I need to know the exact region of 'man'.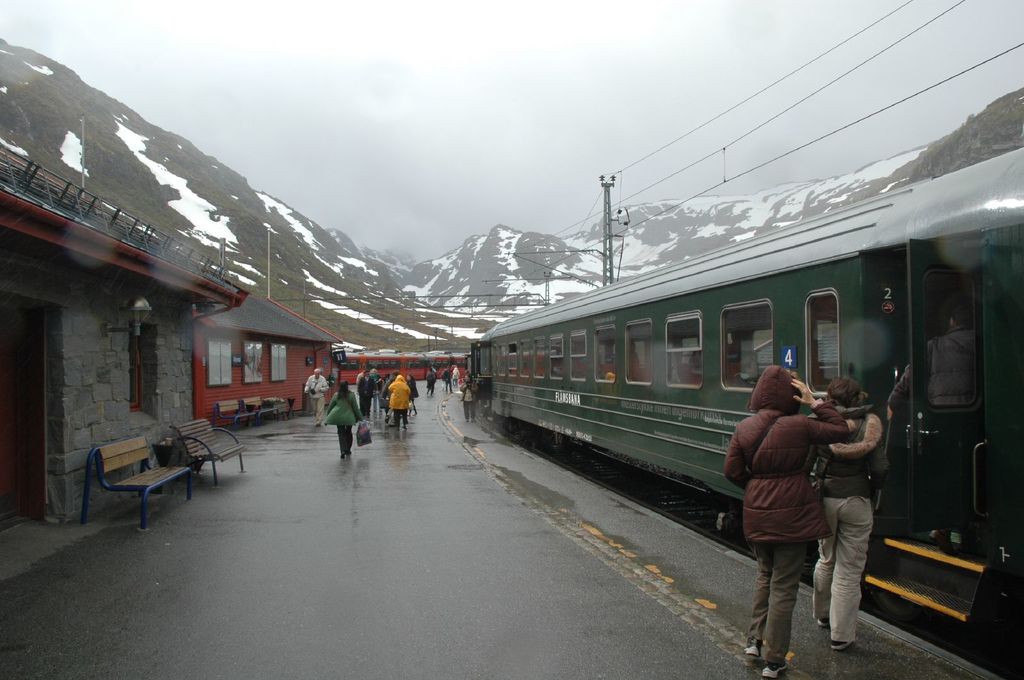
Region: [left=438, top=363, right=447, bottom=391].
